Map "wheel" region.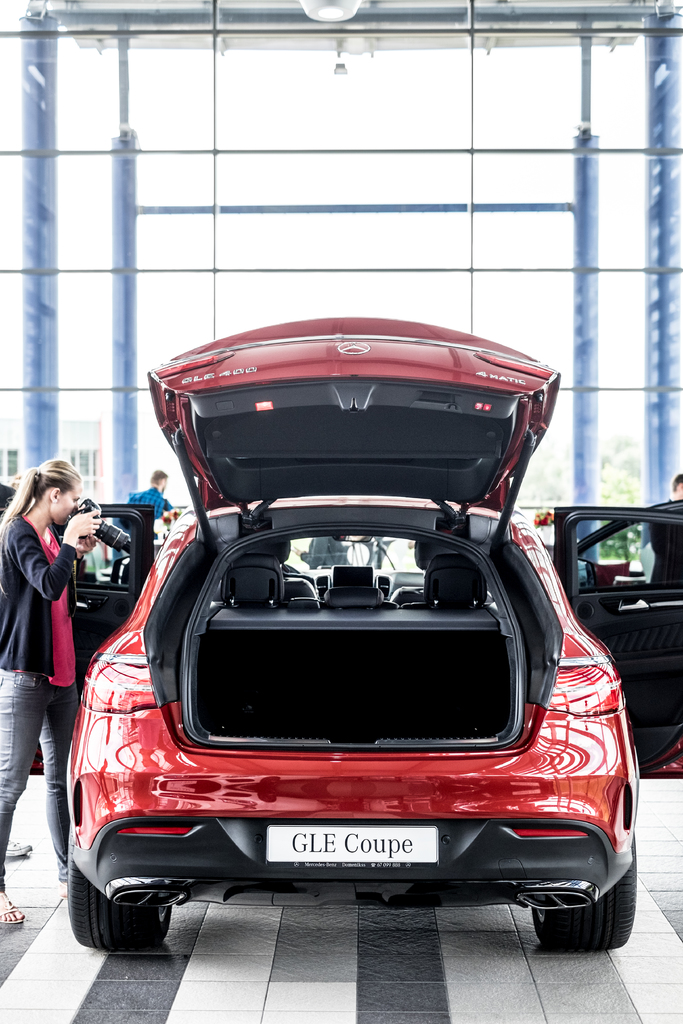
Mapped to (x1=532, y1=844, x2=638, y2=955).
